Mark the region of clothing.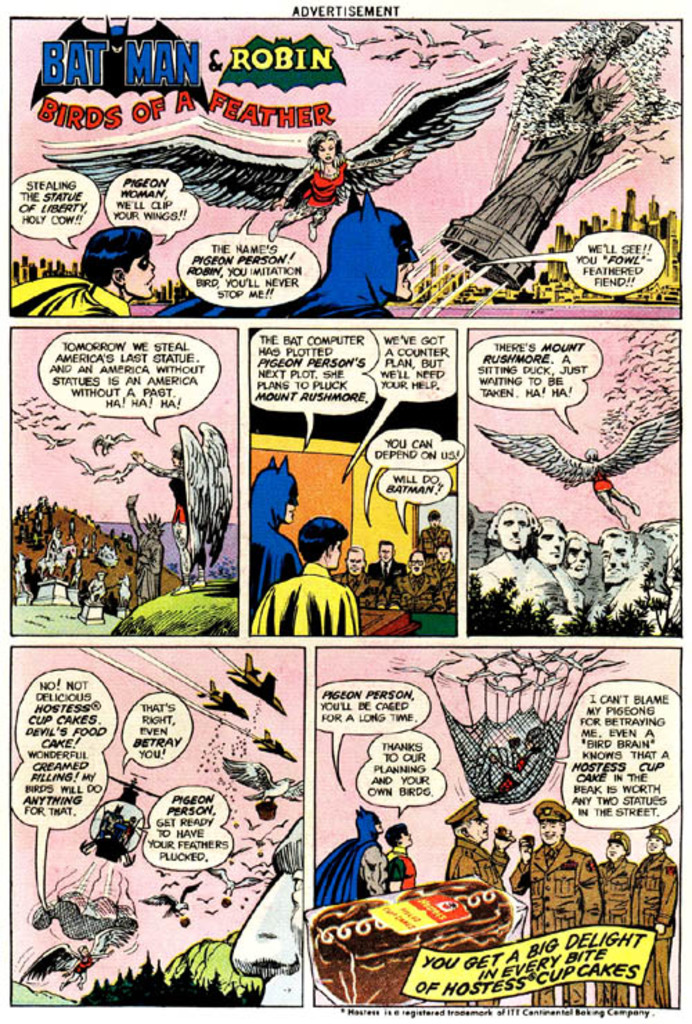
Region: select_region(255, 457, 296, 591).
